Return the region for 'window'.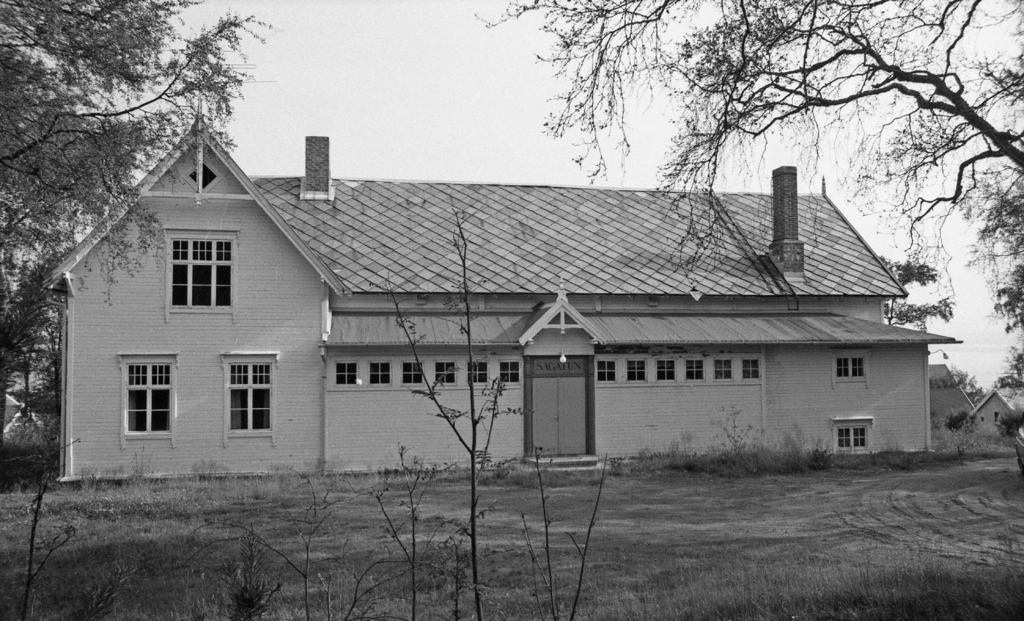
[x1=468, y1=361, x2=486, y2=380].
